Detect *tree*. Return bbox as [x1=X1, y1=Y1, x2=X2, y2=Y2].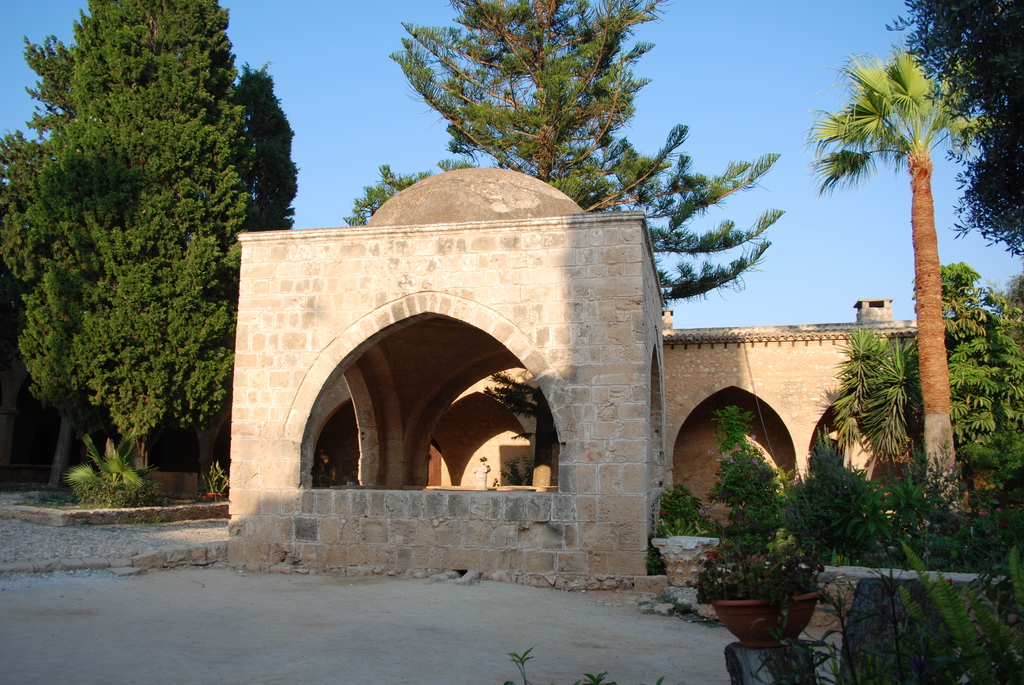
[x1=879, y1=0, x2=1023, y2=264].
